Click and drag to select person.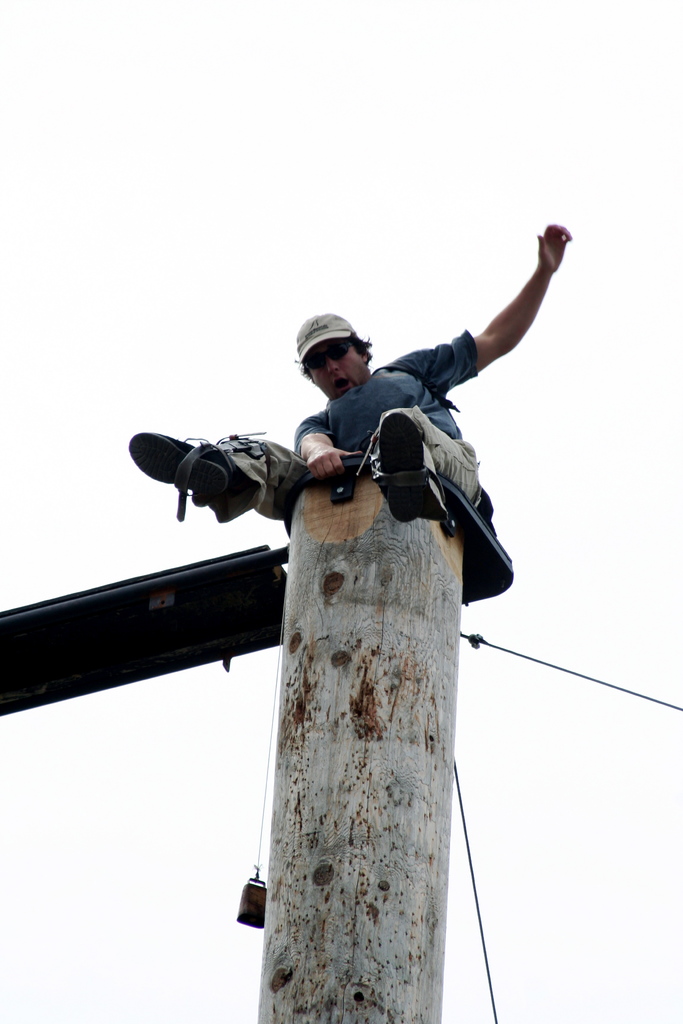
Selection: 127, 222, 570, 524.
